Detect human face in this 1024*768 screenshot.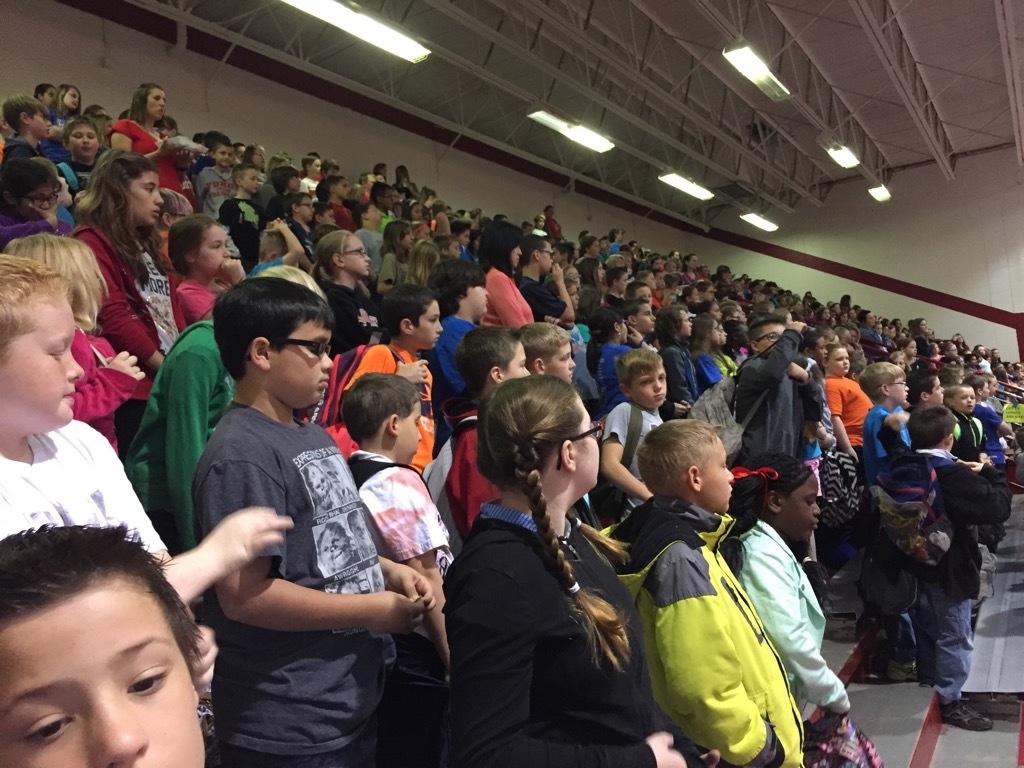
Detection: x1=0 y1=590 x2=204 y2=767.
